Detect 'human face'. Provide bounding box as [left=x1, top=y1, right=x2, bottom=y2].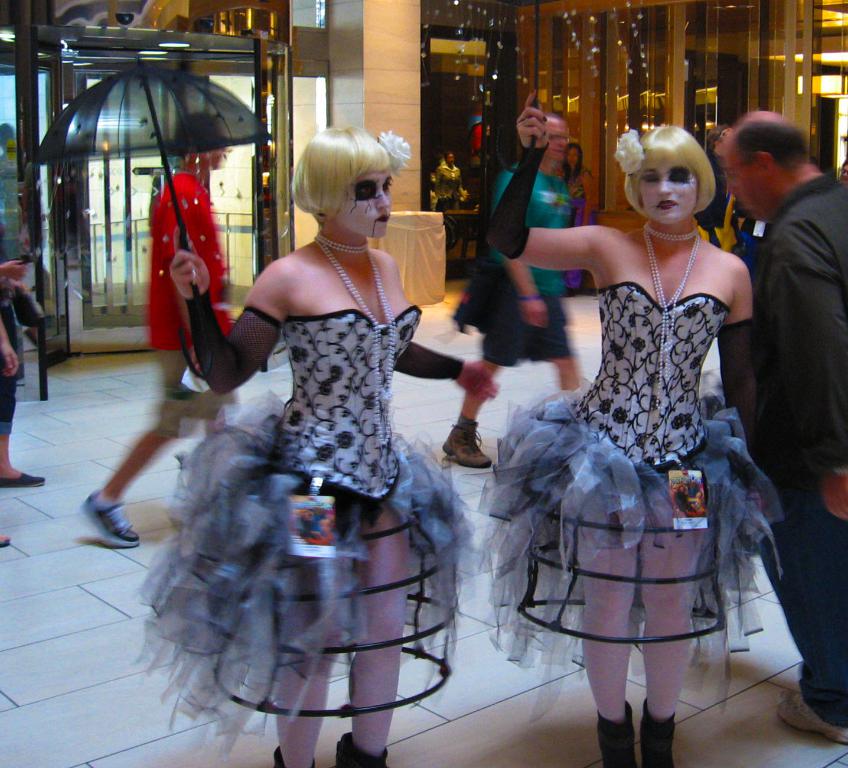
[left=635, top=151, right=701, bottom=226].
